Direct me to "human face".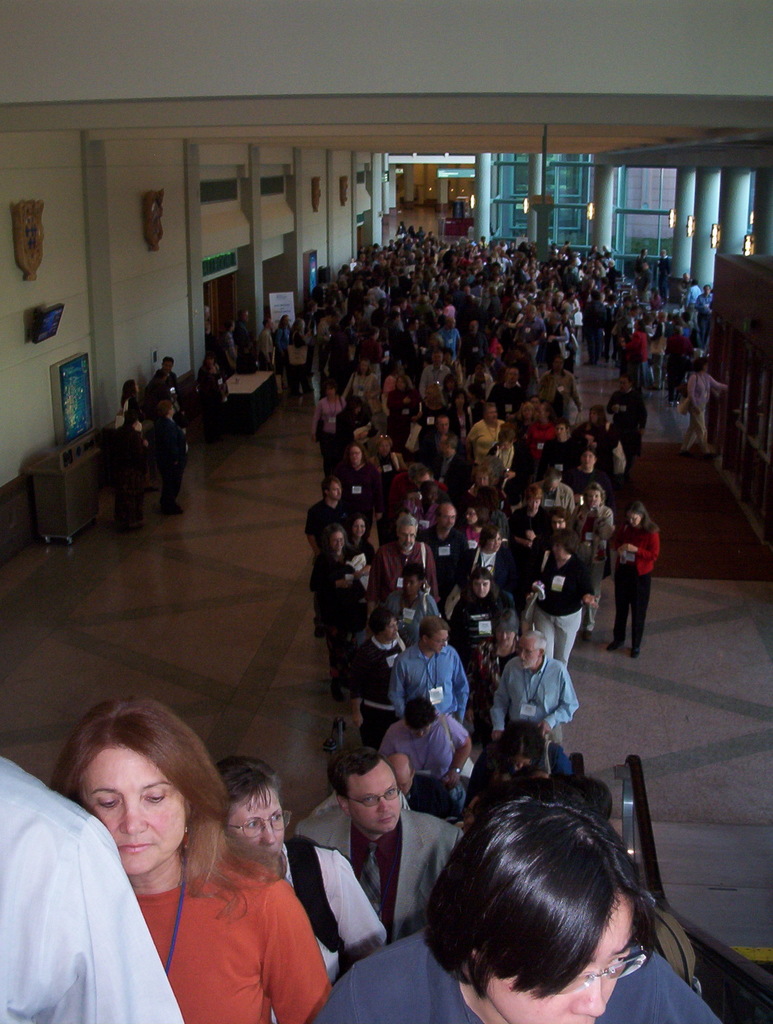
Direction: BBox(402, 573, 416, 596).
